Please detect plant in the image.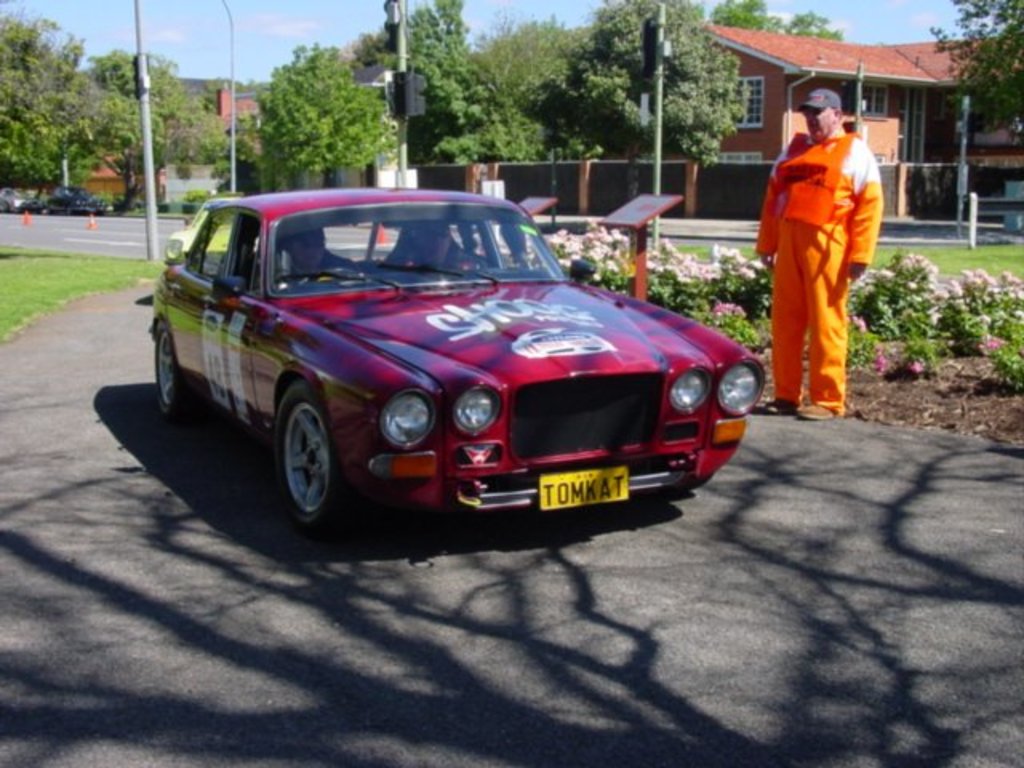
l=544, t=216, r=587, b=272.
